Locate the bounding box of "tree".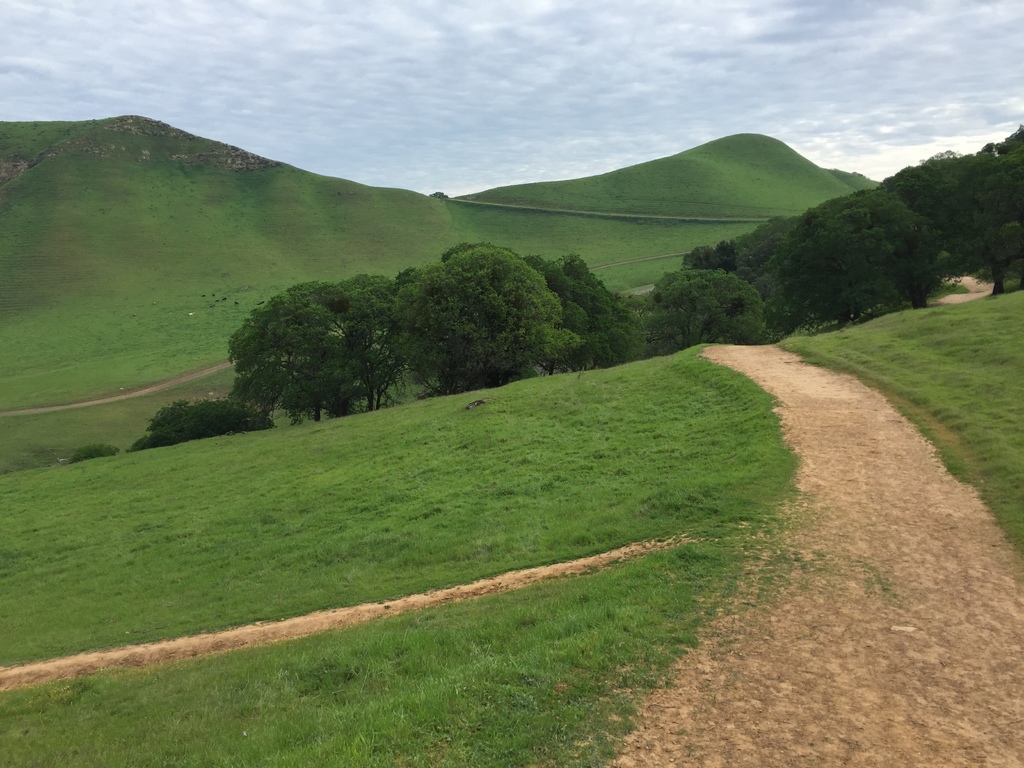
Bounding box: {"x1": 143, "y1": 387, "x2": 264, "y2": 447}.
